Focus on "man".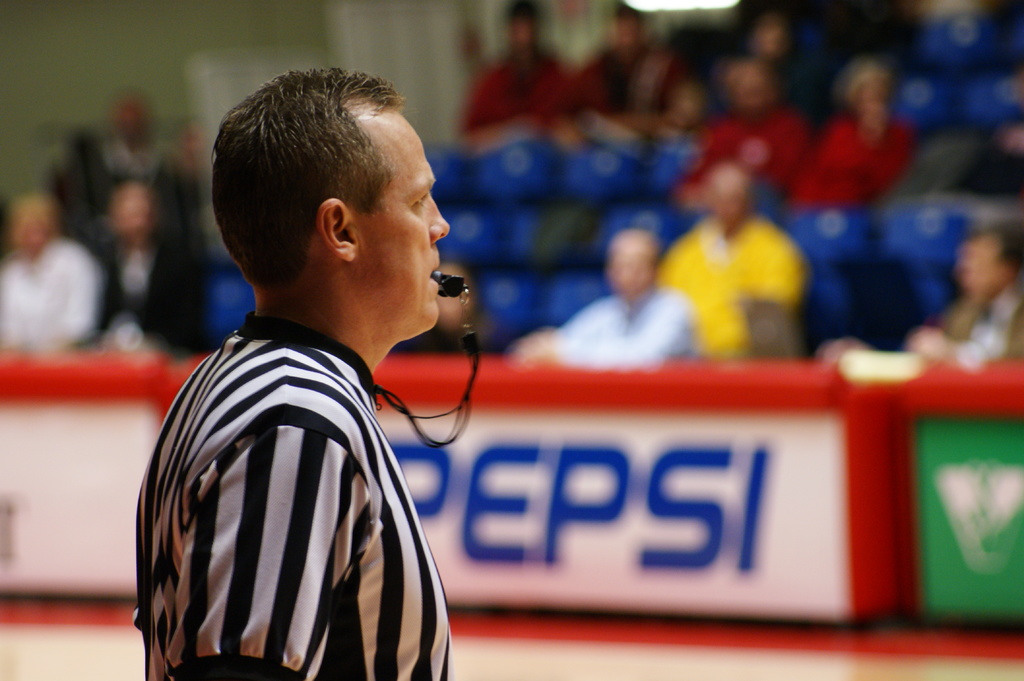
Focused at <region>111, 33, 490, 680</region>.
